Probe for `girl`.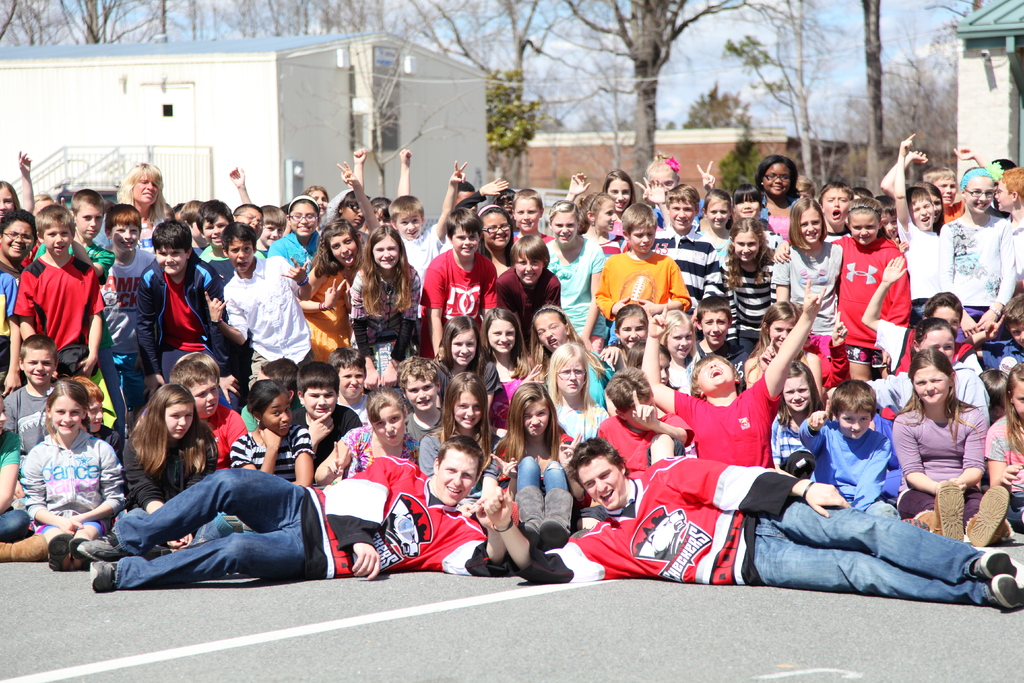
Probe result: [left=734, top=185, right=767, bottom=215].
